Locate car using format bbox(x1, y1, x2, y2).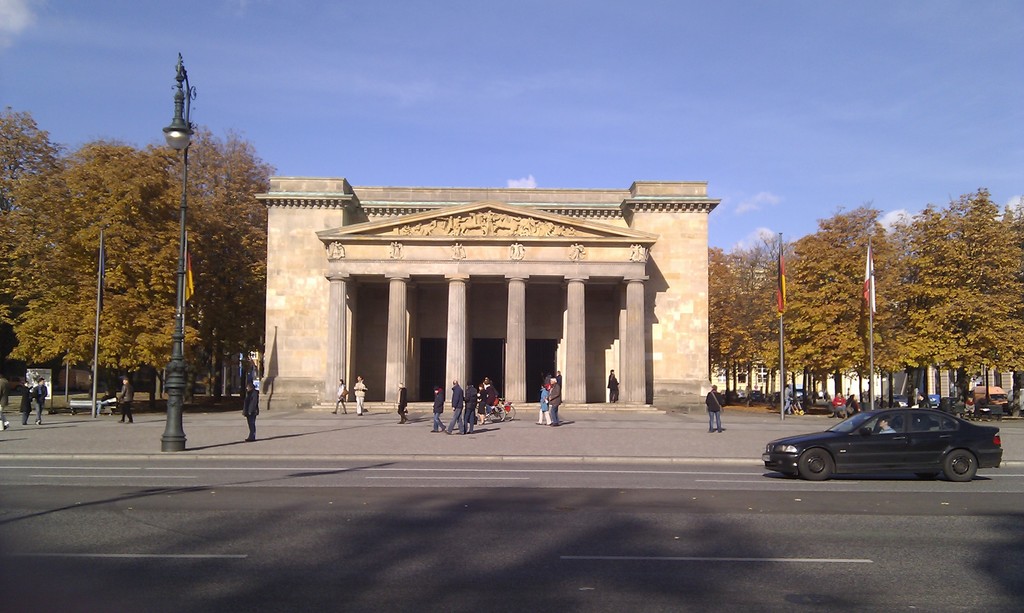
bbox(765, 404, 1001, 478).
